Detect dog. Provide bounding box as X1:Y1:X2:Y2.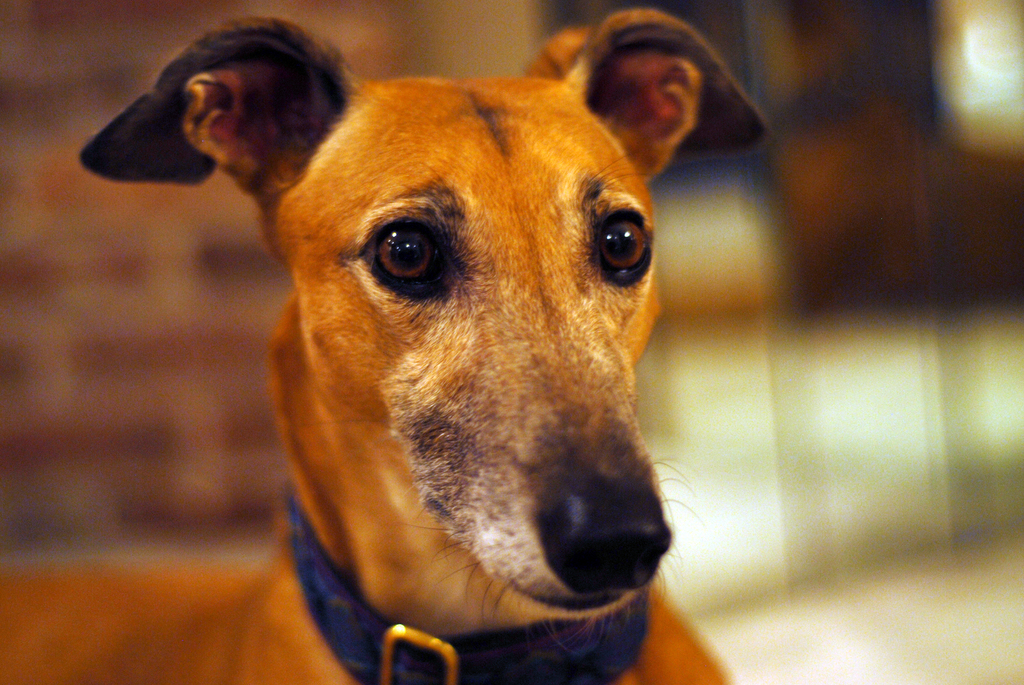
0:8:774:684.
